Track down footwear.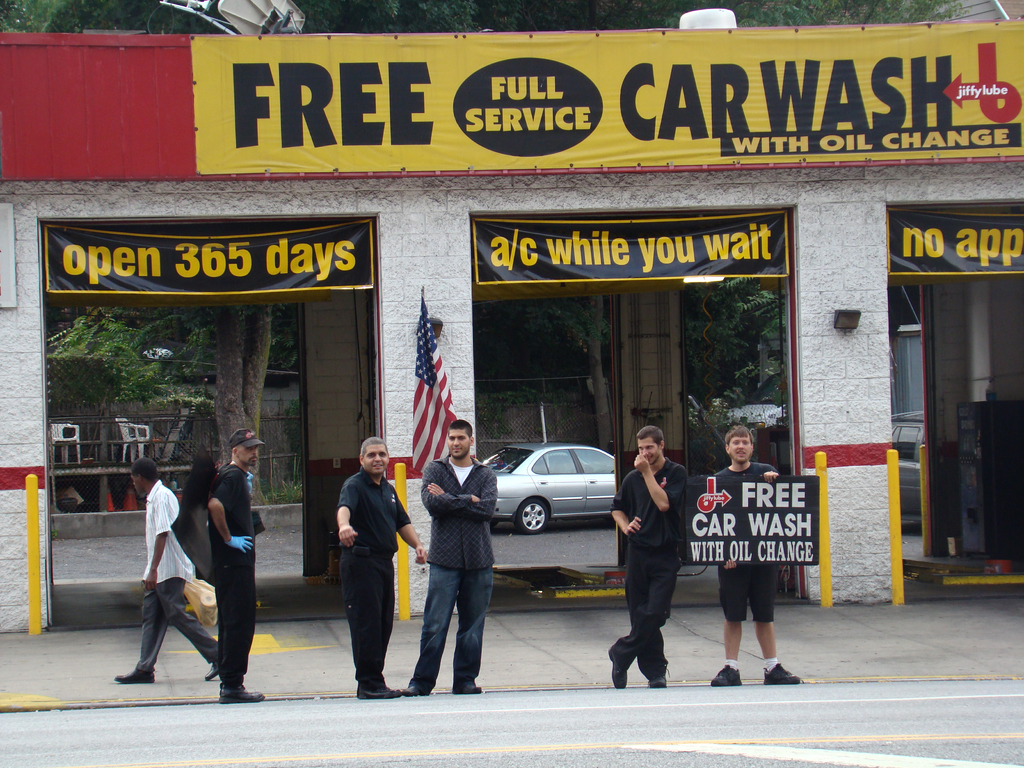
Tracked to bbox(406, 683, 426, 699).
